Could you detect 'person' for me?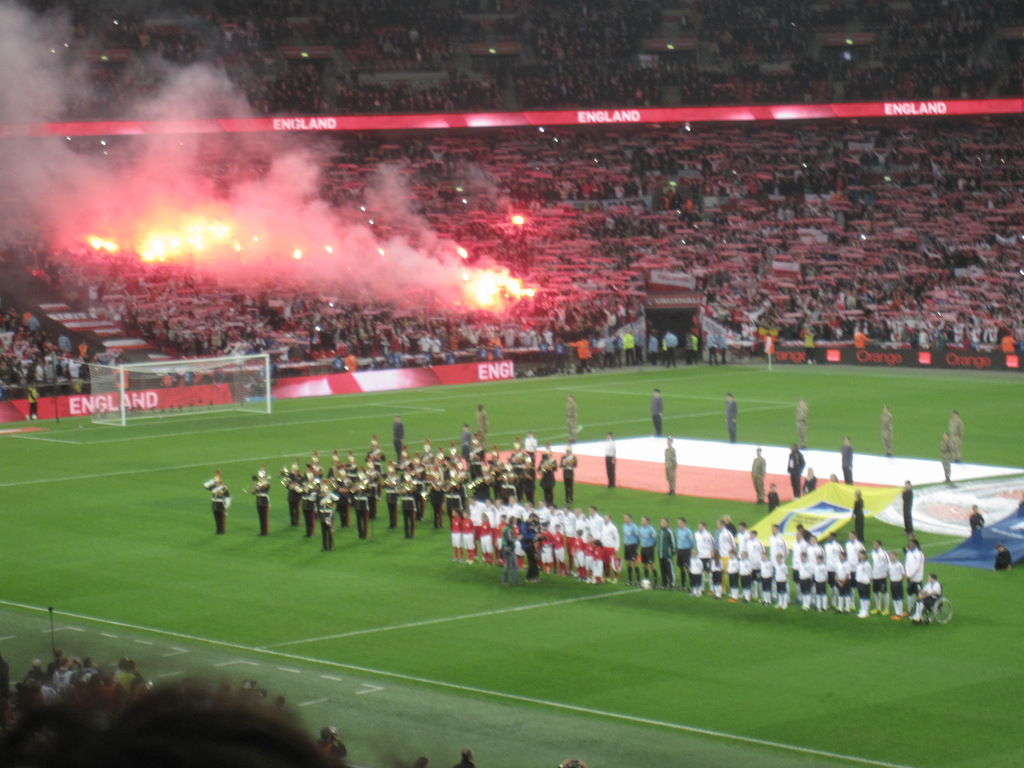
Detection result: select_region(733, 520, 750, 554).
